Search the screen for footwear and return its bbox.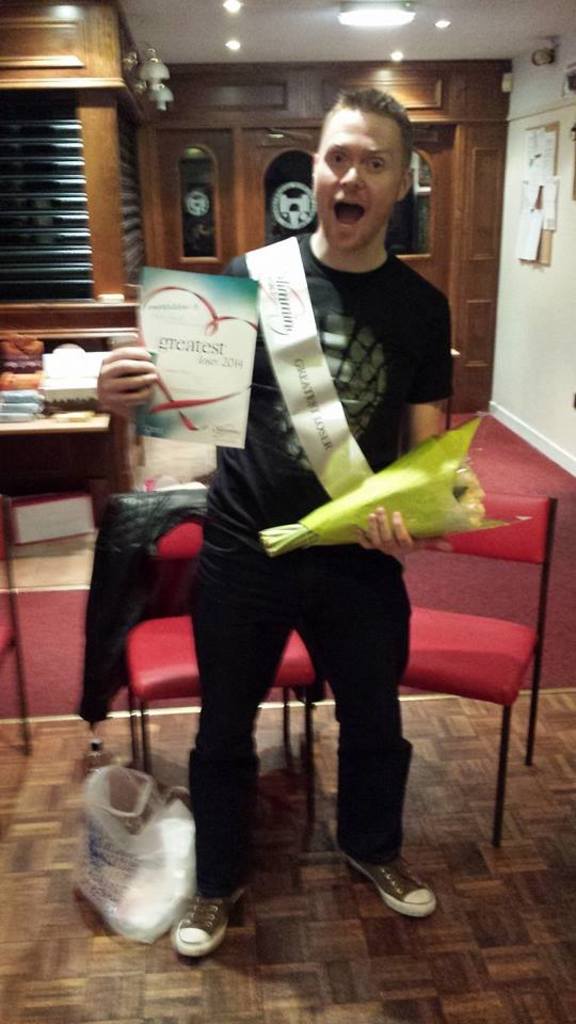
Found: 346 849 438 921.
